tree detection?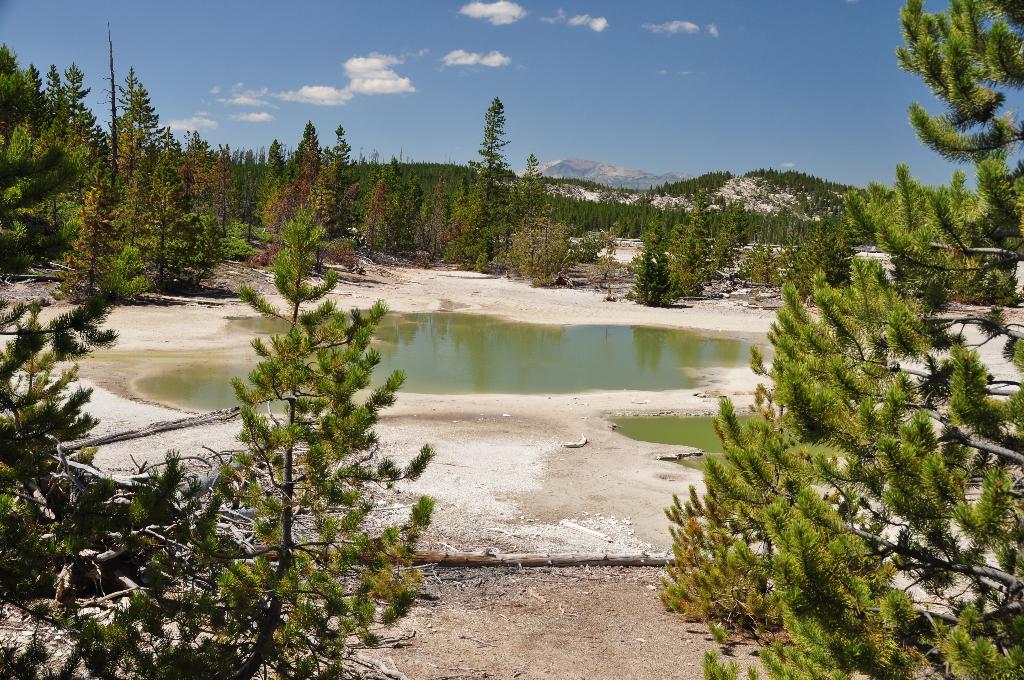
659/0/1023/679
